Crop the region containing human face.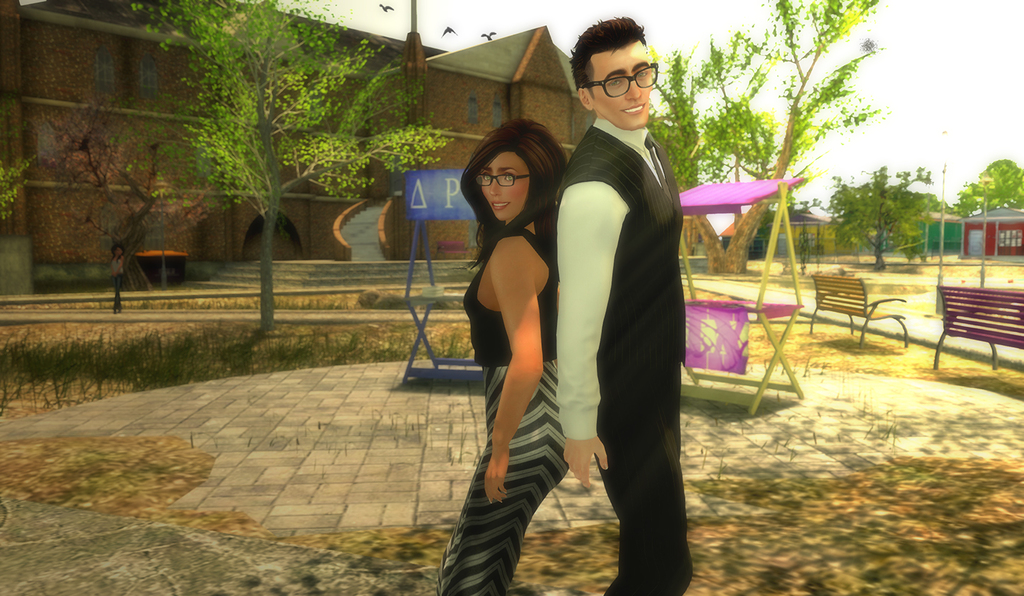
Crop region: (x1=483, y1=158, x2=526, y2=221).
